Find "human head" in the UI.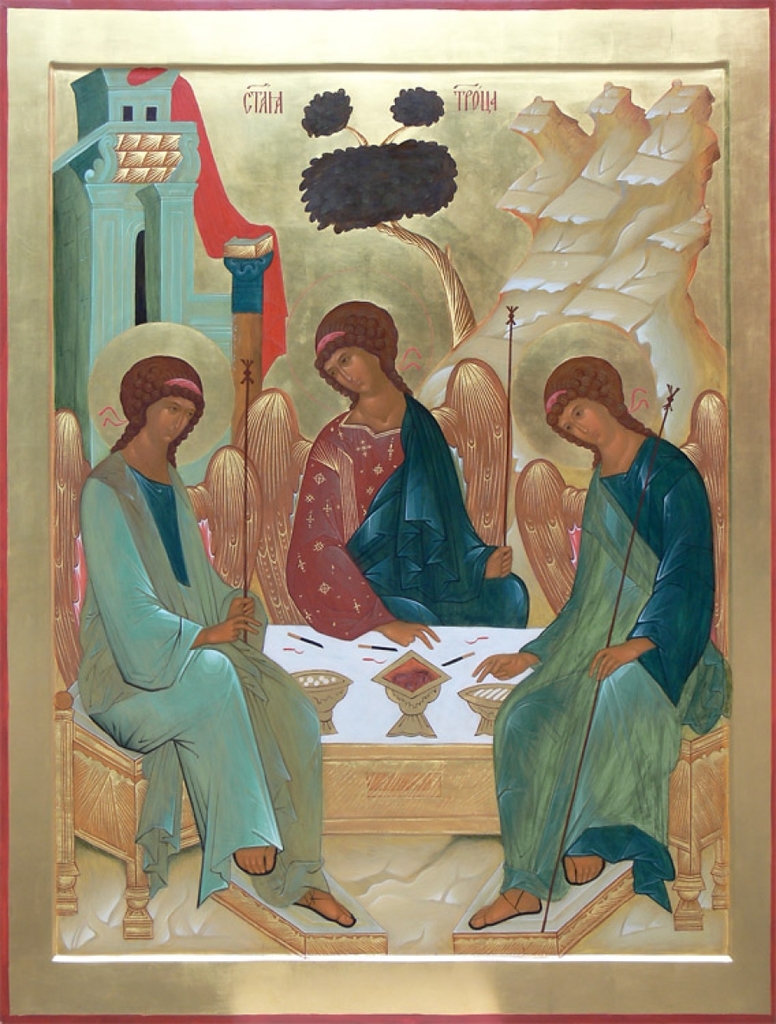
UI element at (309,290,404,398).
